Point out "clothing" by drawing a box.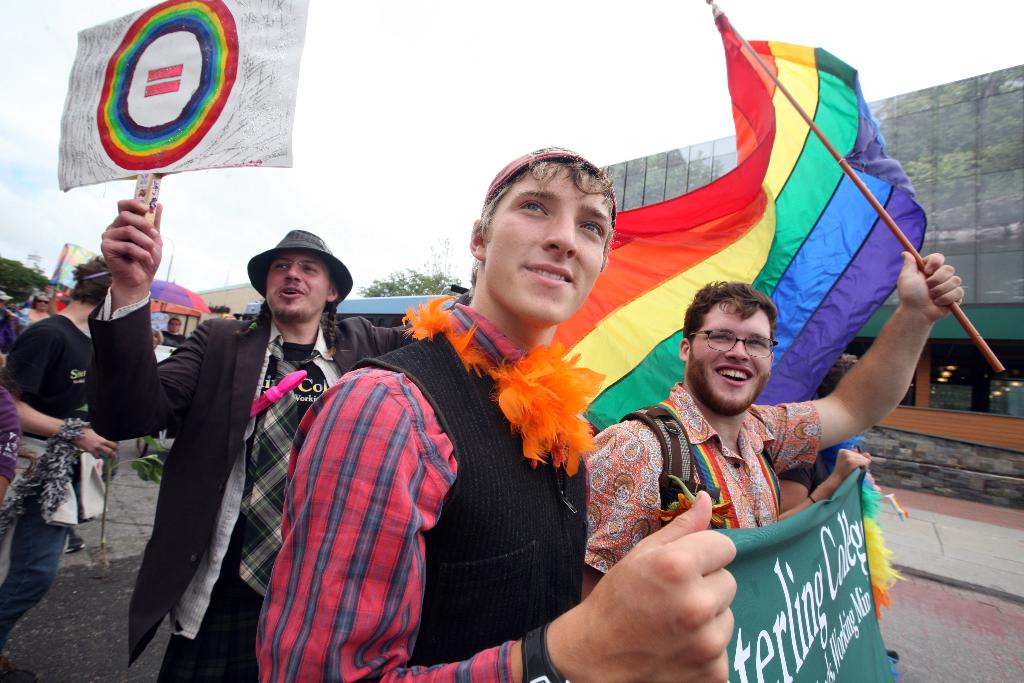
81,311,400,674.
